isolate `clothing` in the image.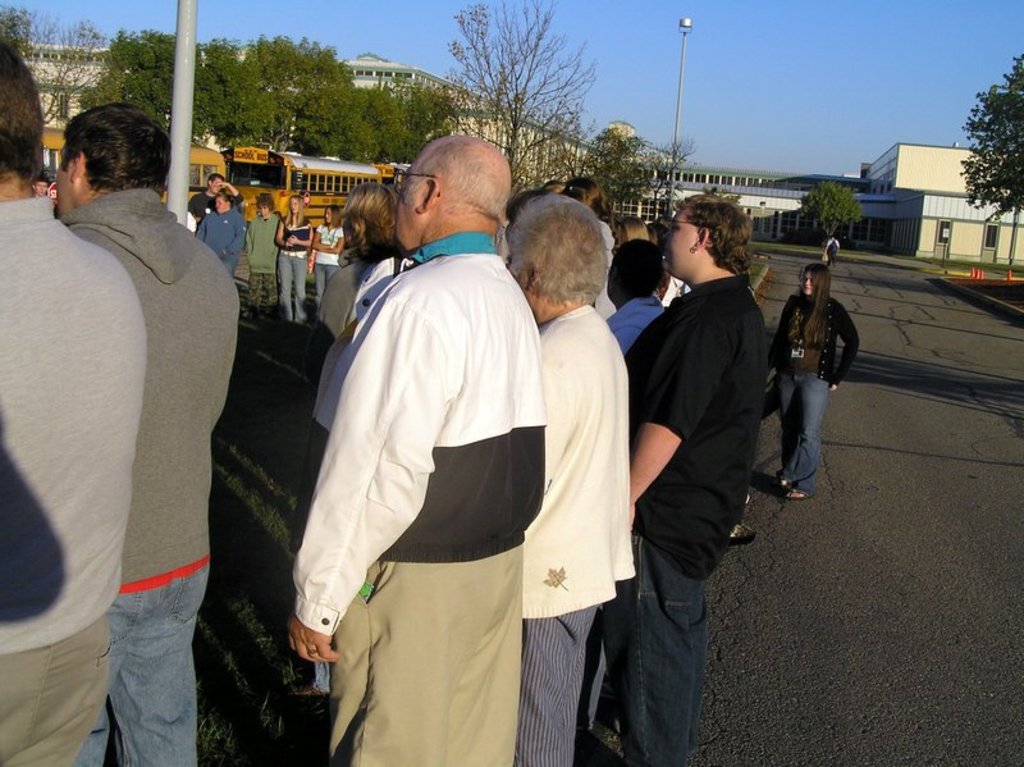
Isolated region: 500/305/634/766.
